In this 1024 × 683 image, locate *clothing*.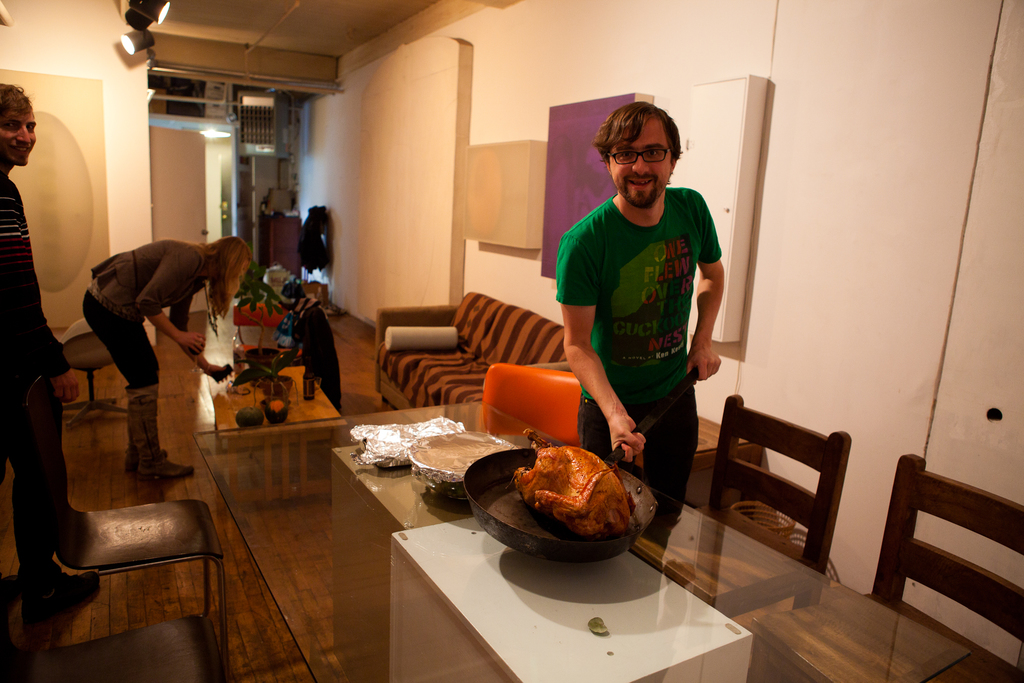
Bounding box: [0, 173, 70, 582].
